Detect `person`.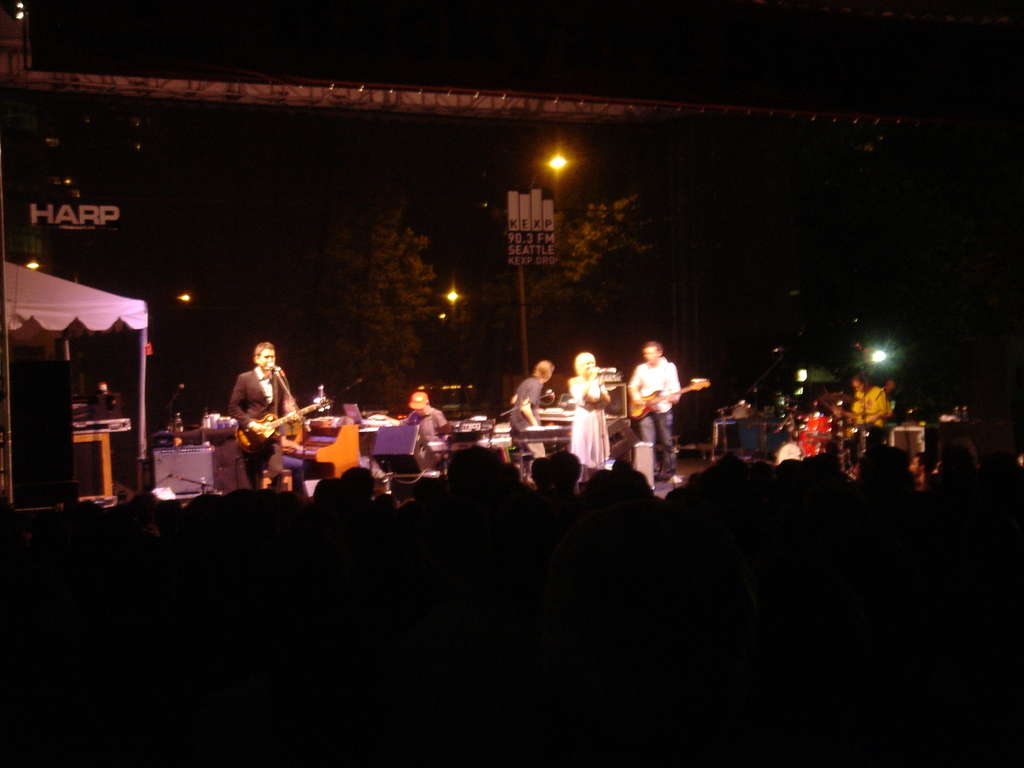
Detected at <bbox>847, 378, 884, 424</bbox>.
